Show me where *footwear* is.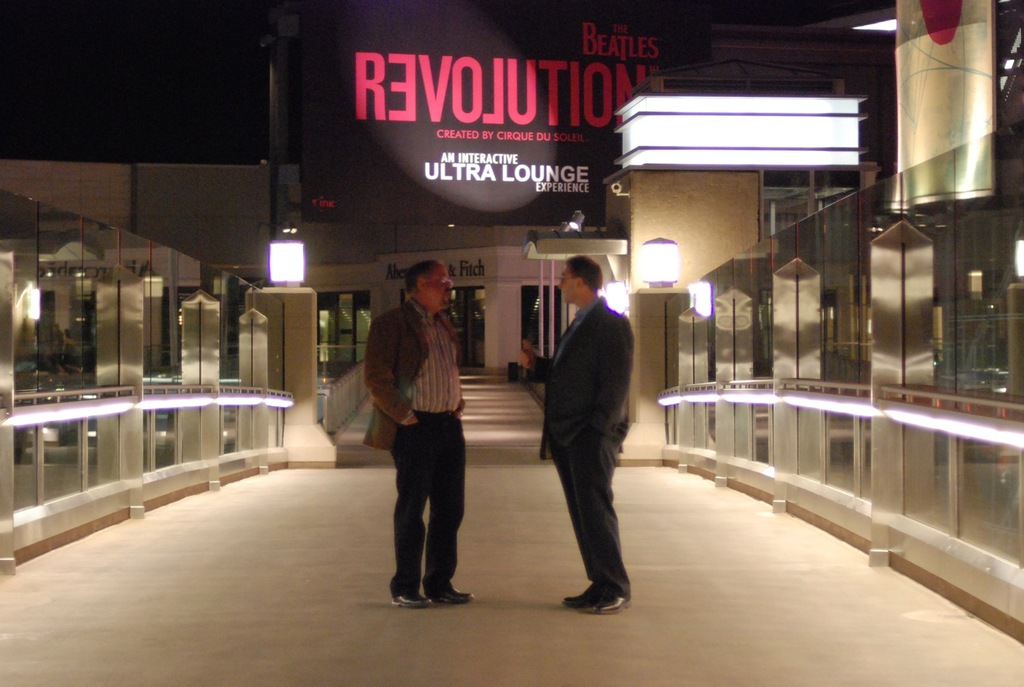
*footwear* is at <region>563, 584, 596, 608</region>.
